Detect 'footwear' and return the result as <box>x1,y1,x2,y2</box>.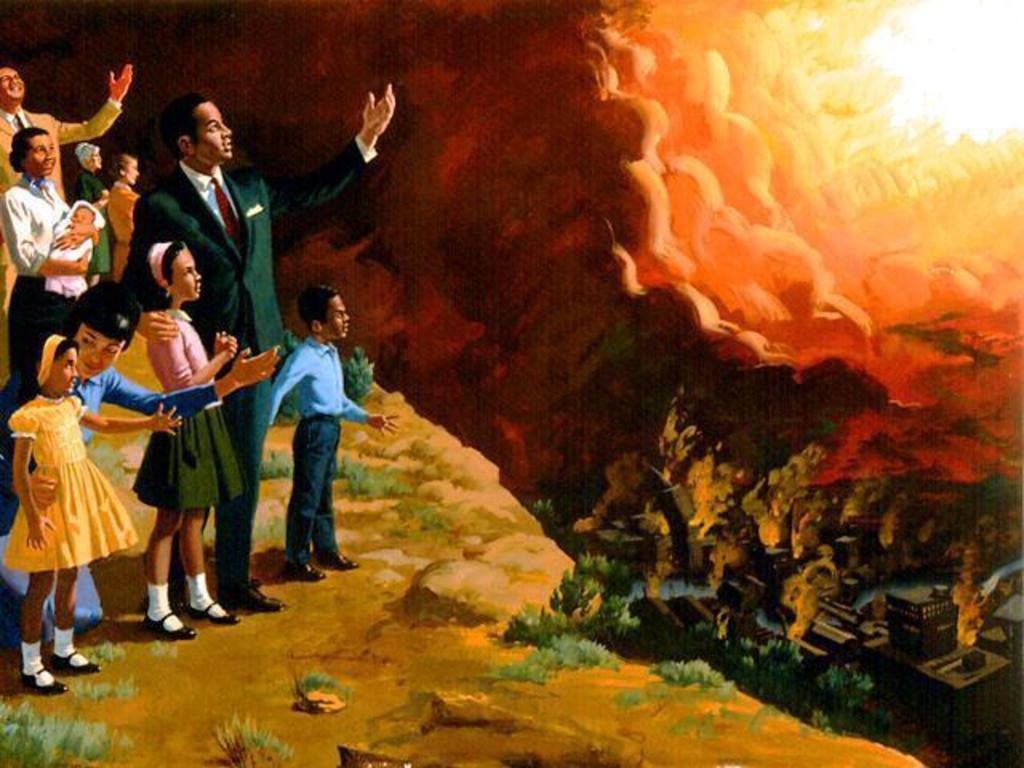
<box>141,613,195,637</box>.
